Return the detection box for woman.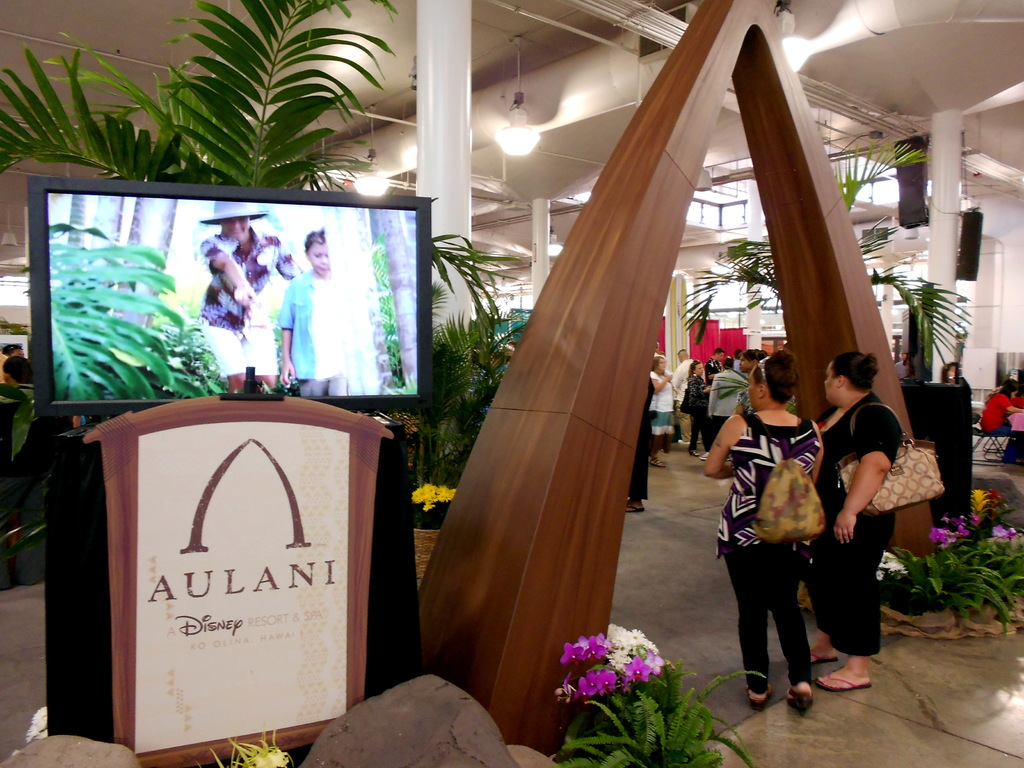
{"left": 682, "top": 360, "right": 717, "bottom": 464}.
